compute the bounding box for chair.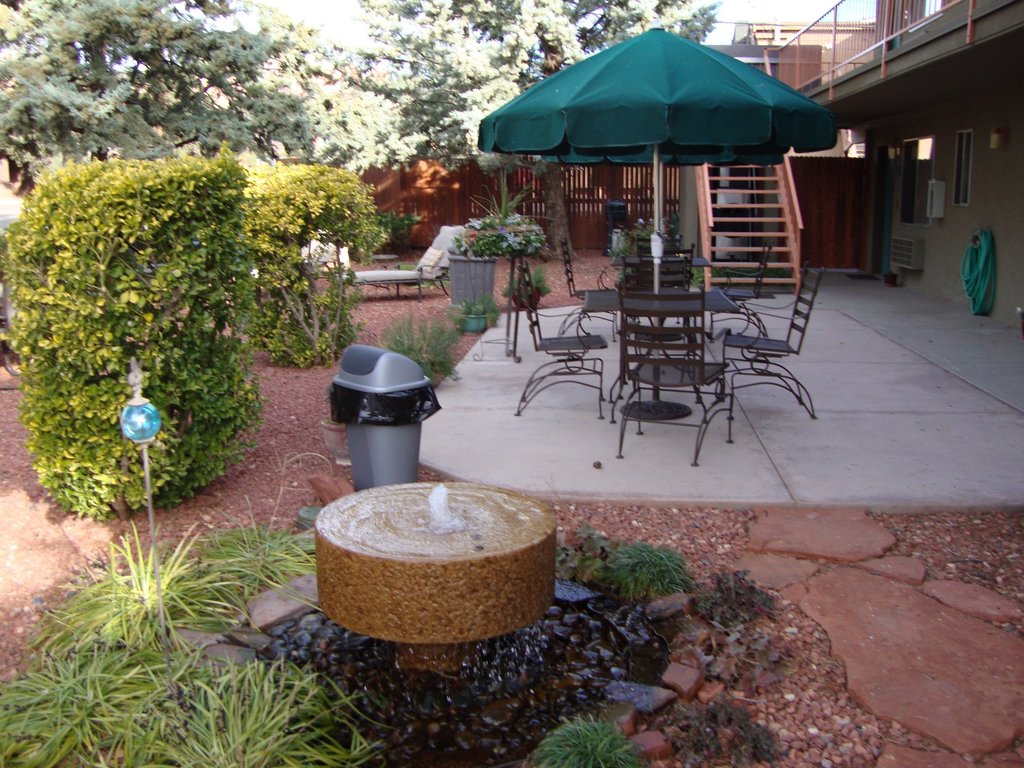
634,241,694,332.
